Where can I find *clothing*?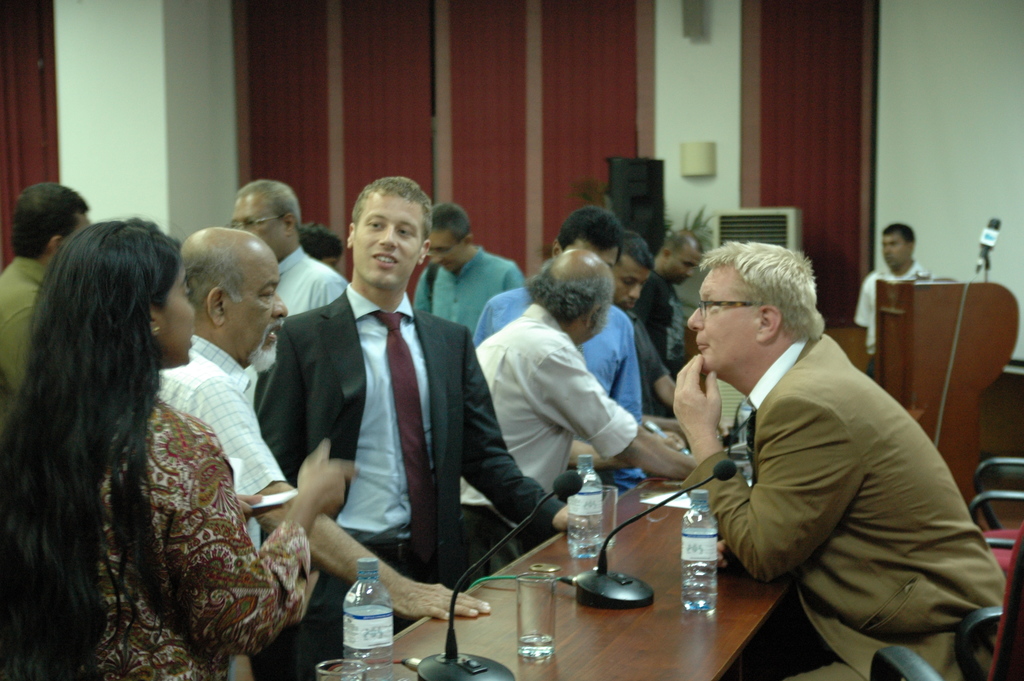
You can find it at box(639, 258, 690, 365).
